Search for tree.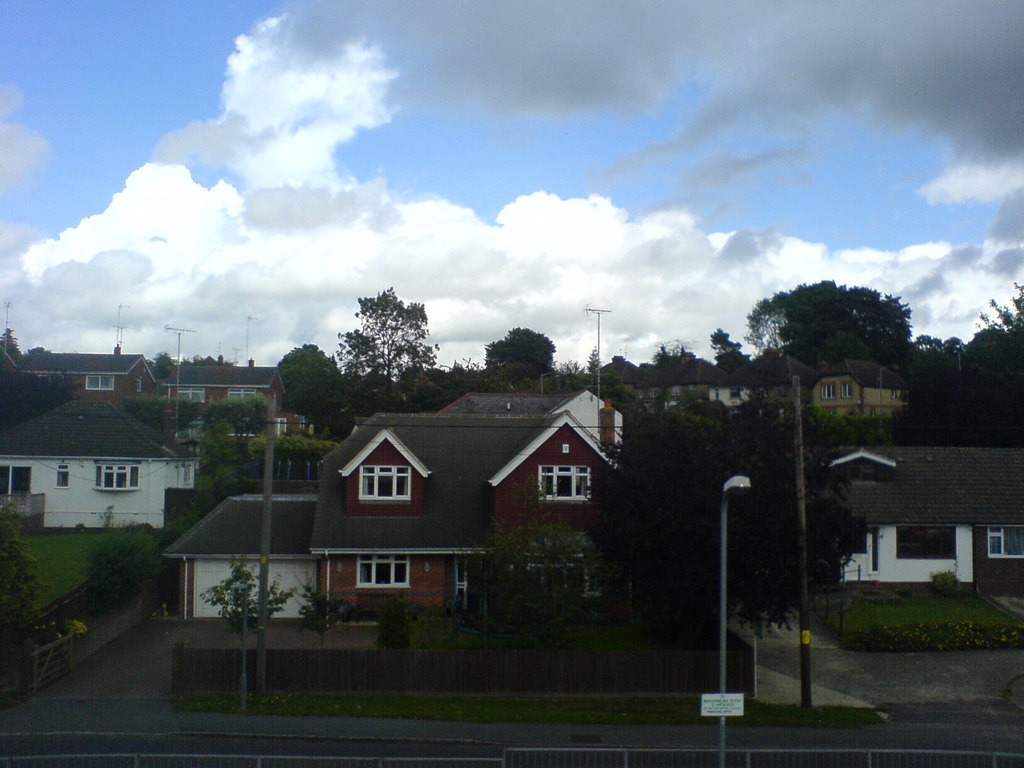
Found at x1=483 y1=323 x2=554 y2=371.
